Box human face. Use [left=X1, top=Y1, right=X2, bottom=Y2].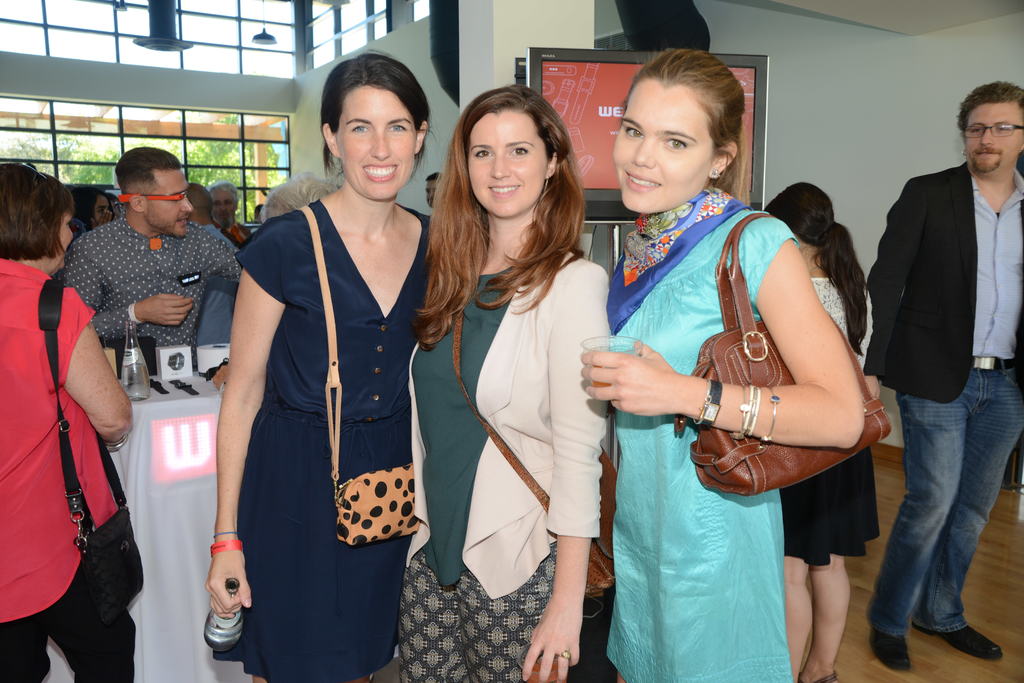
[left=468, top=109, right=547, bottom=216].
